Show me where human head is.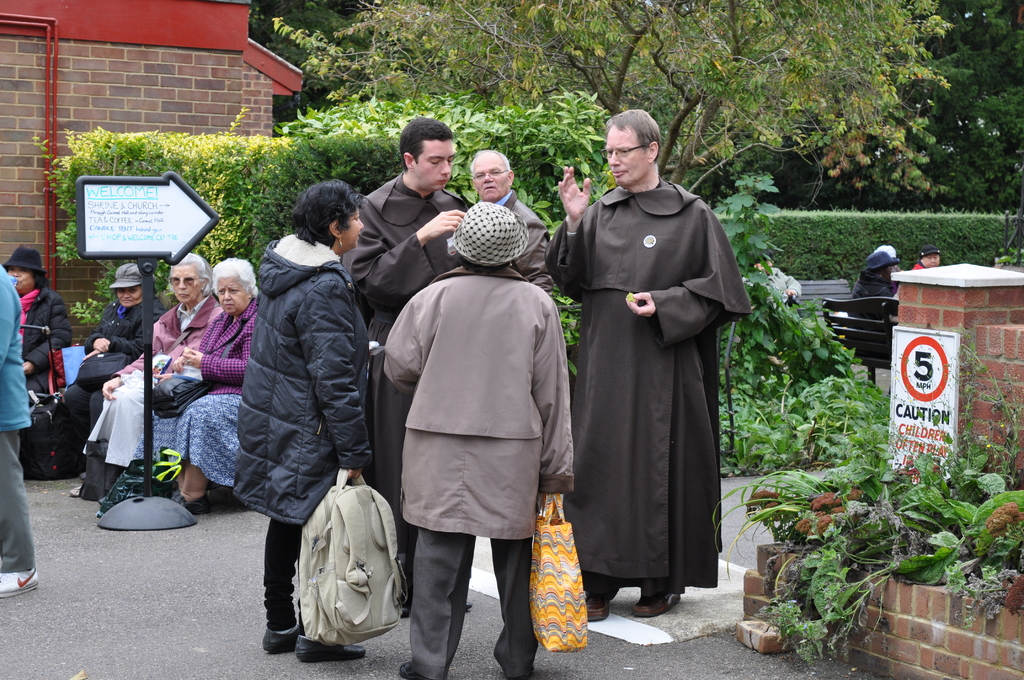
human head is at [291, 181, 363, 257].
